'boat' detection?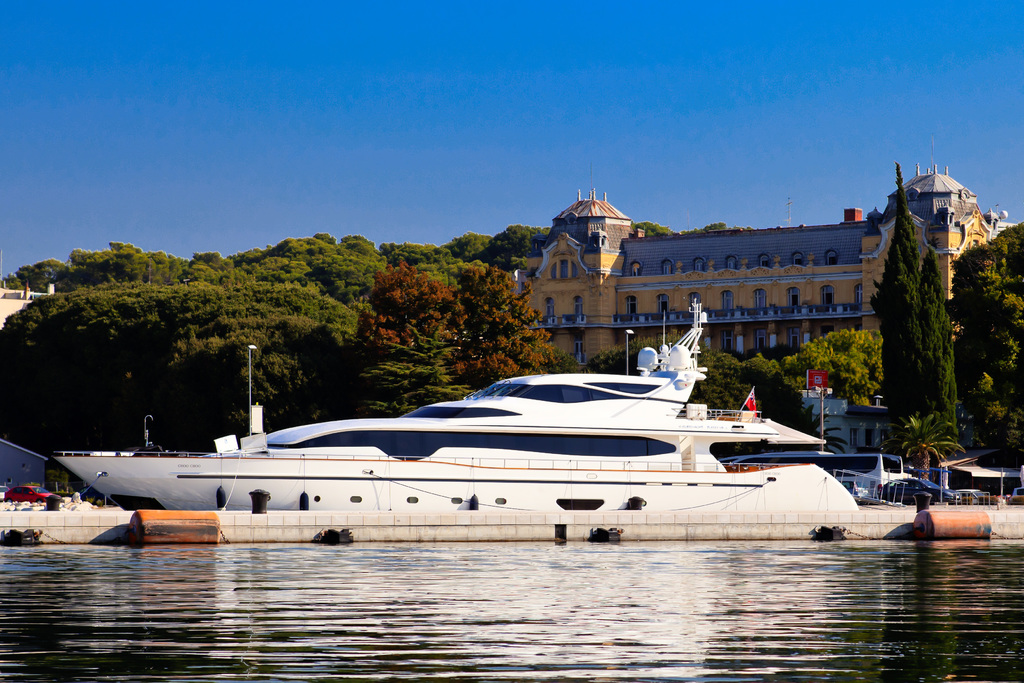
{"left": 79, "top": 304, "right": 983, "bottom": 565}
